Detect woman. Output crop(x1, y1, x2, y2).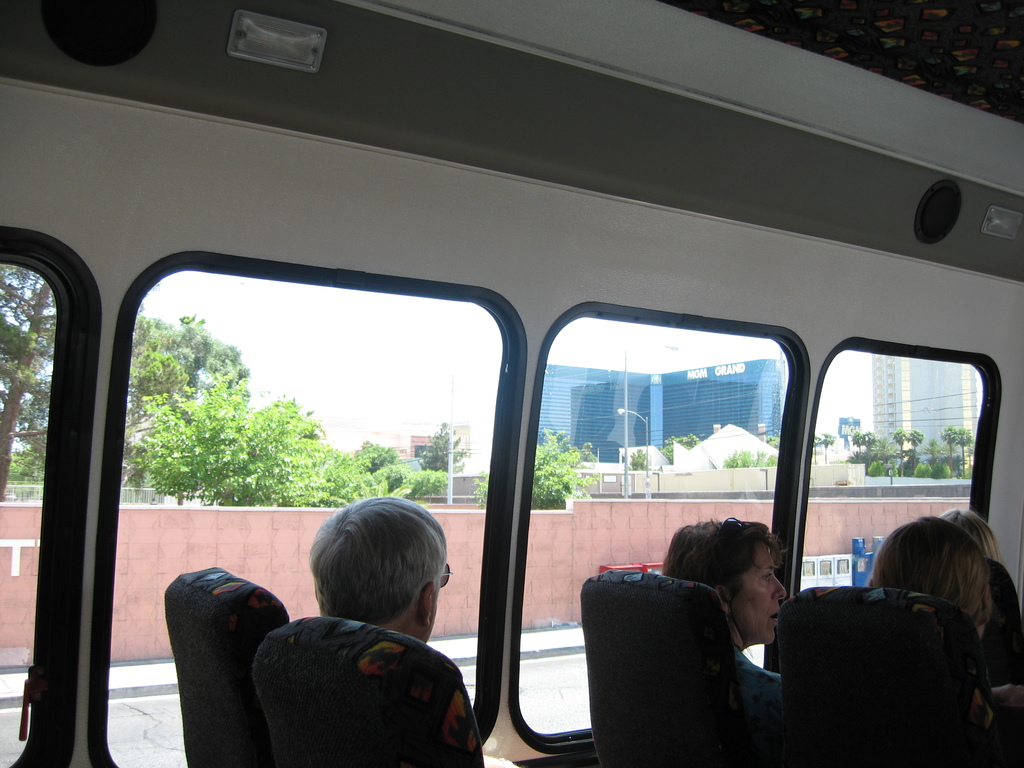
crop(664, 508, 788, 767).
